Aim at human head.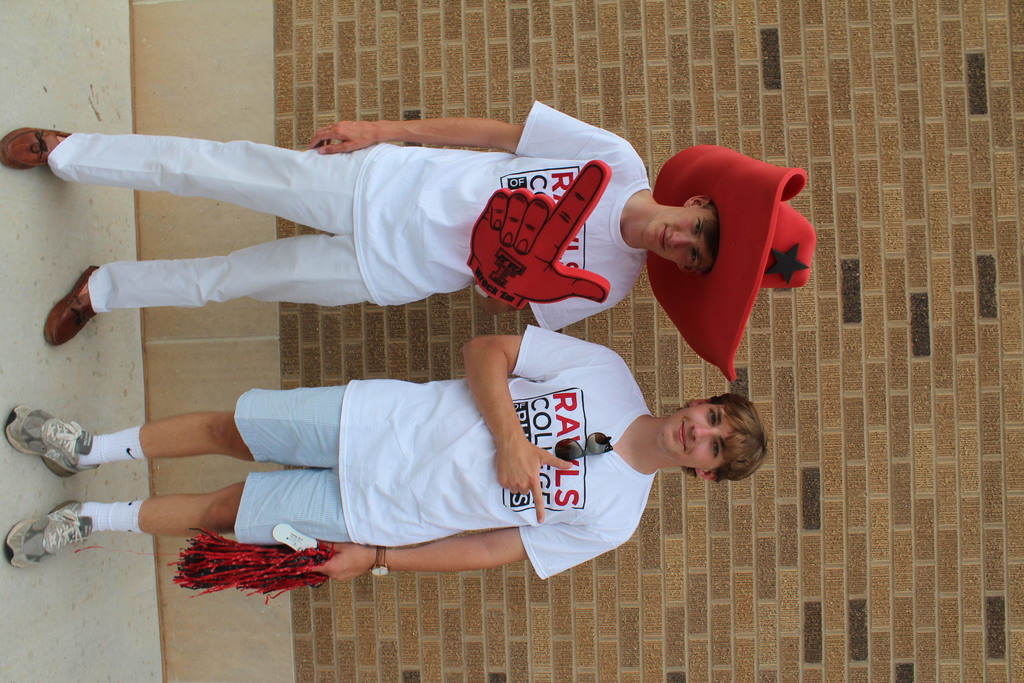
Aimed at <region>677, 395, 775, 491</region>.
